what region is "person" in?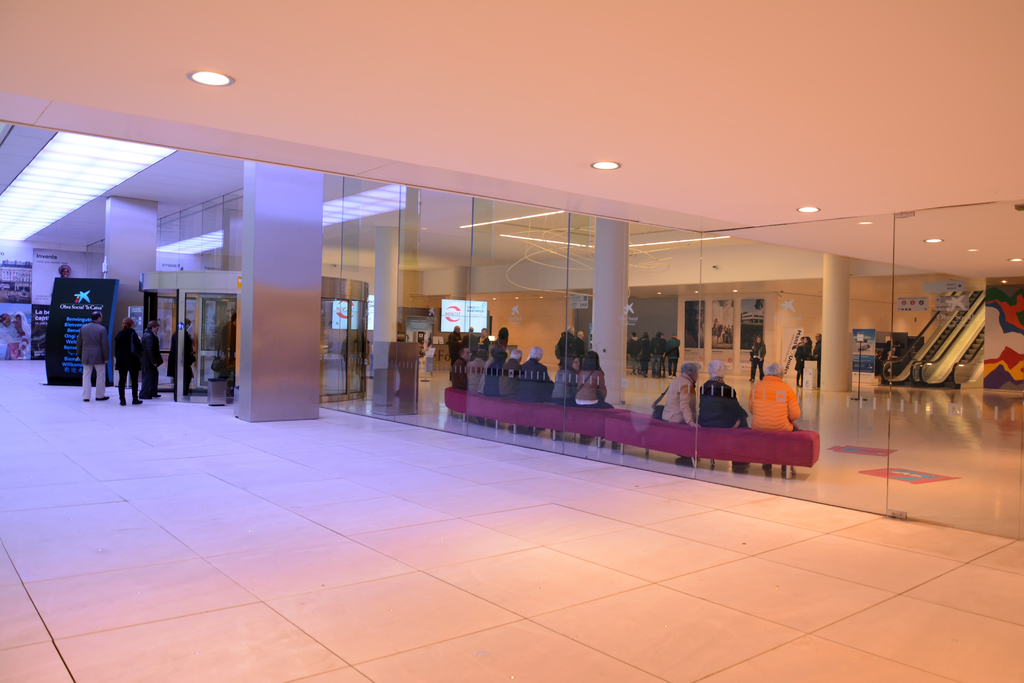
<region>802, 336, 810, 388</region>.
